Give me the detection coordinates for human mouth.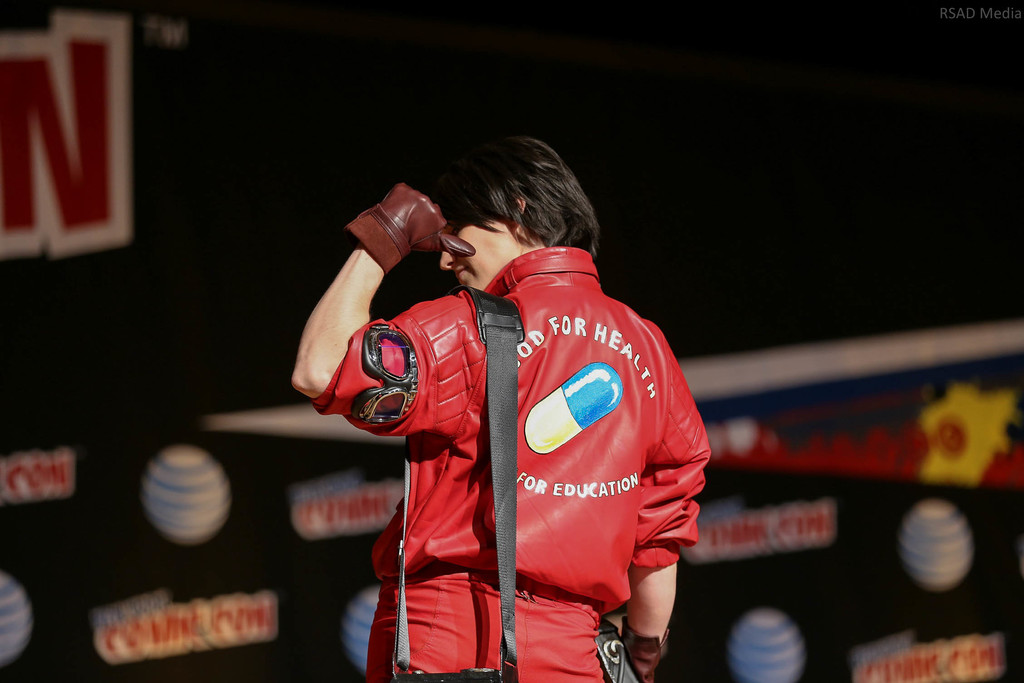
box=[453, 267, 465, 284].
